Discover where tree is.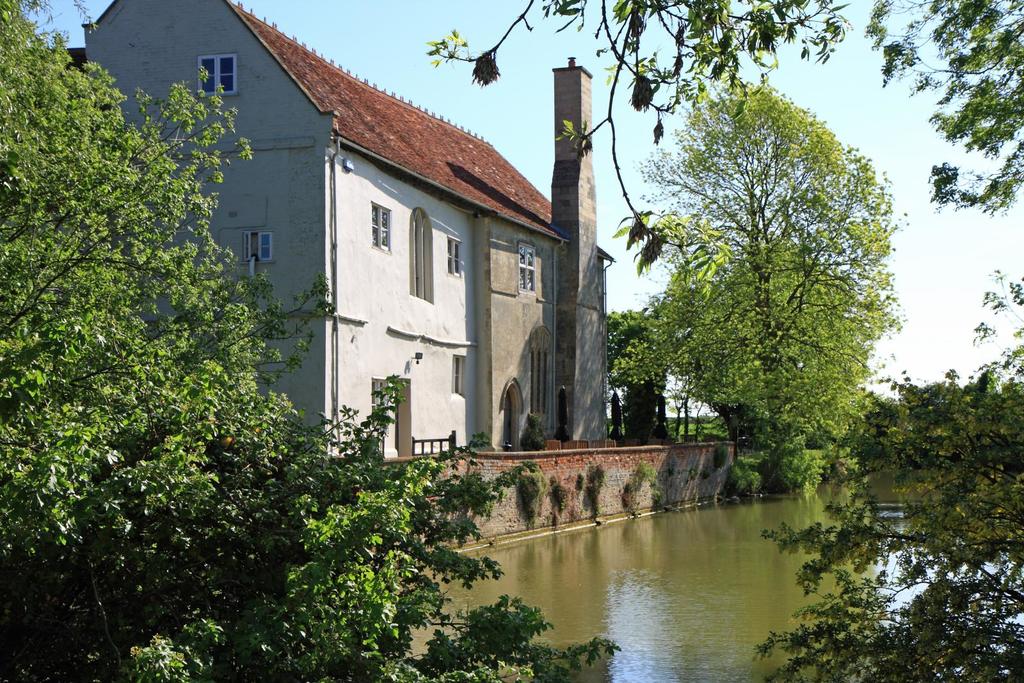
Discovered at bbox(625, 57, 908, 503).
